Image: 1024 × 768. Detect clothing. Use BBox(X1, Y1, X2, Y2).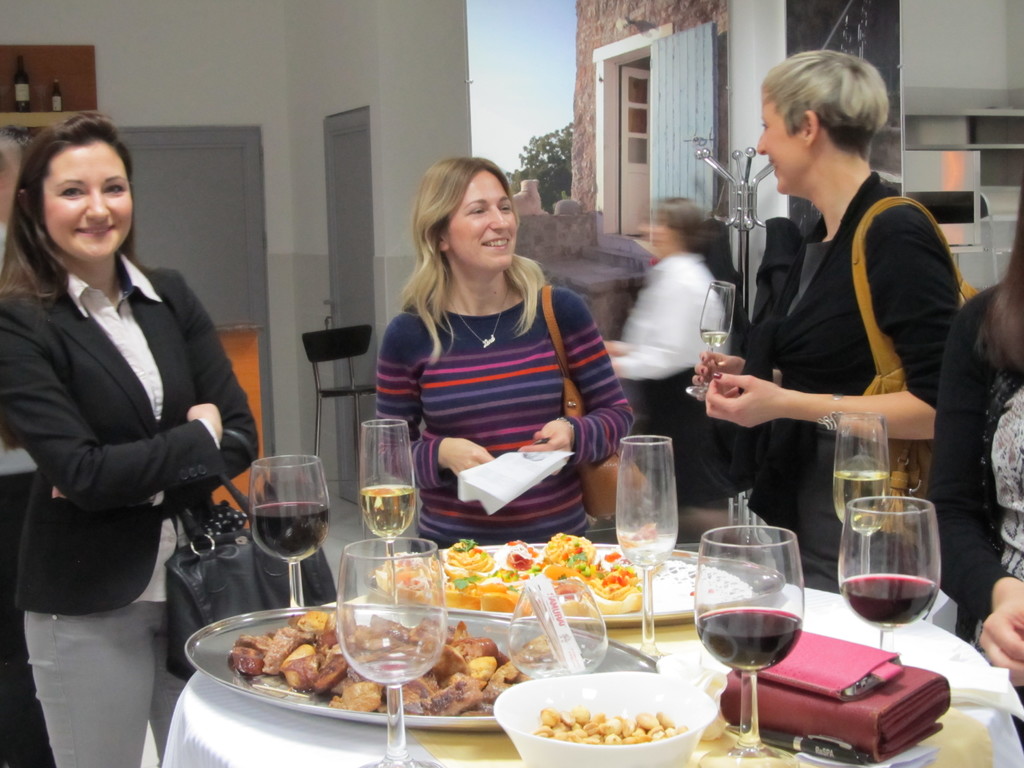
BBox(614, 248, 726, 505).
